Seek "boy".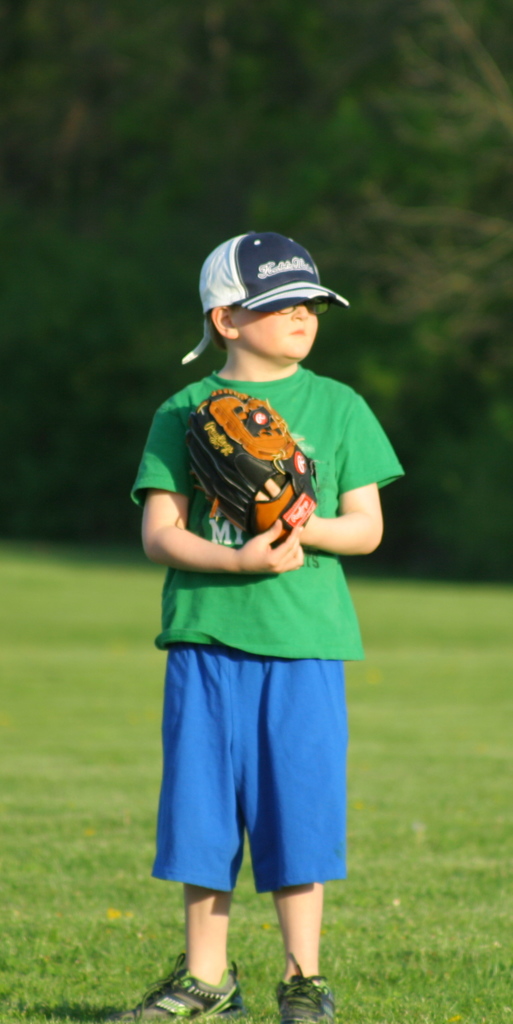
<bbox>136, 232, 404, 1023</bbox>.
